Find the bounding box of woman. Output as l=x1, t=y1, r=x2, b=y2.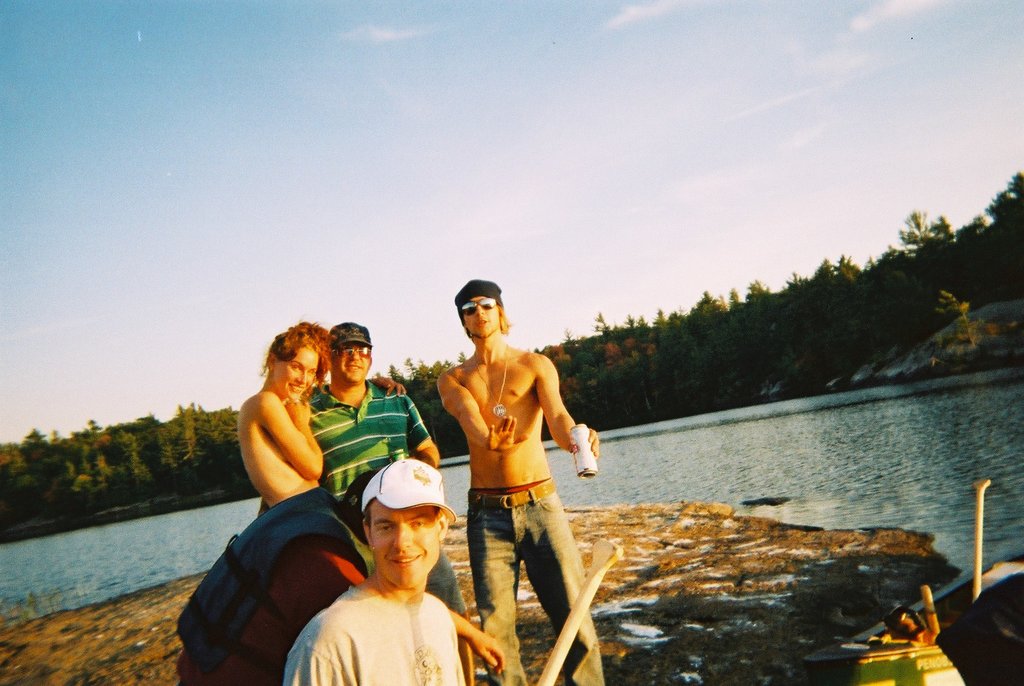
l=225, t=329, r=338, b=548.
